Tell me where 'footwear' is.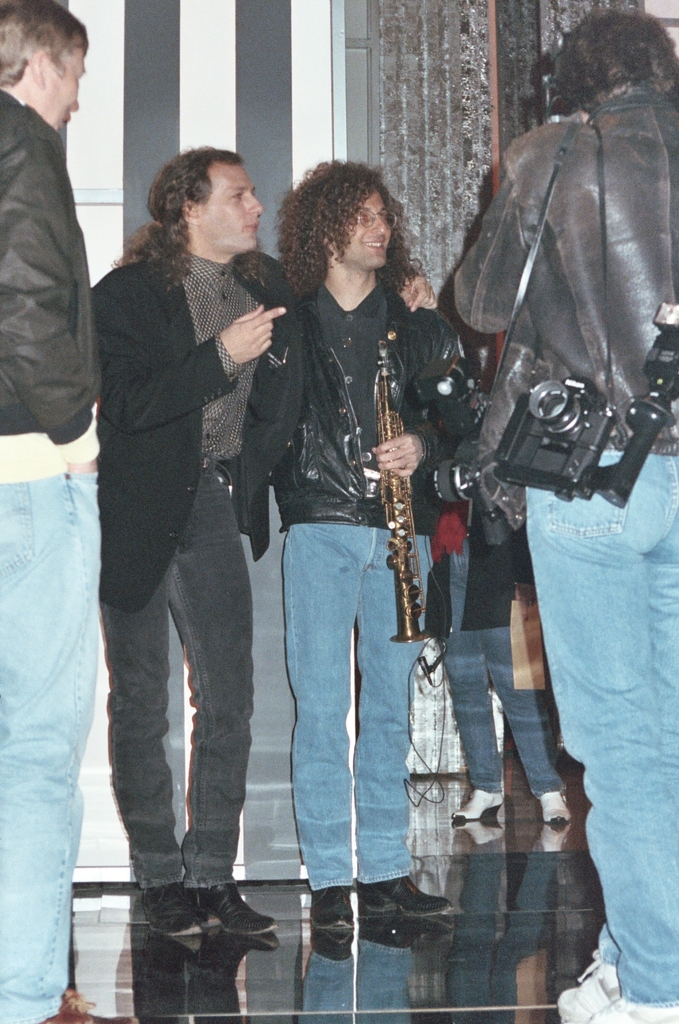
'footwear' is at bbox=(312, 884, 354, 931).
